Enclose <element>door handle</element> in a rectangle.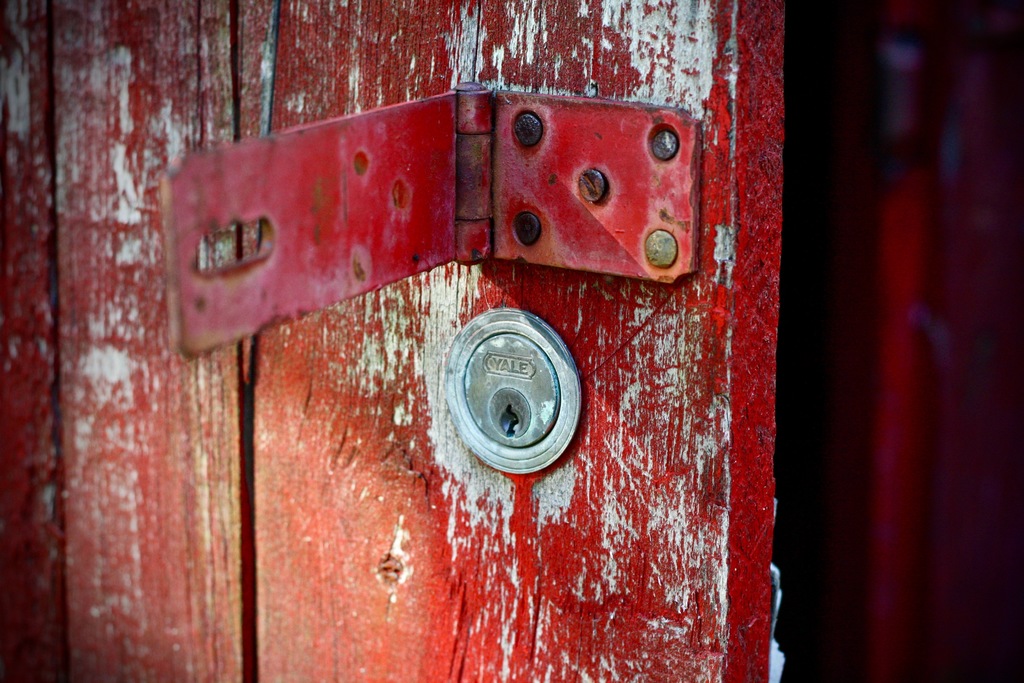
(154,73,707,368).
